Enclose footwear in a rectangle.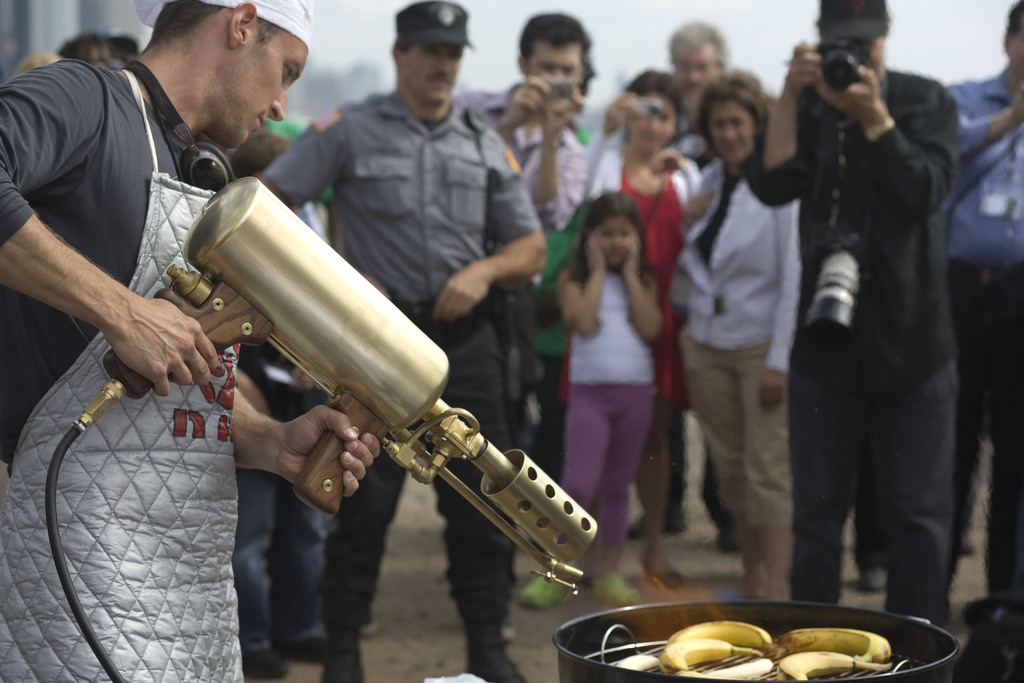
467 642 528 682.
